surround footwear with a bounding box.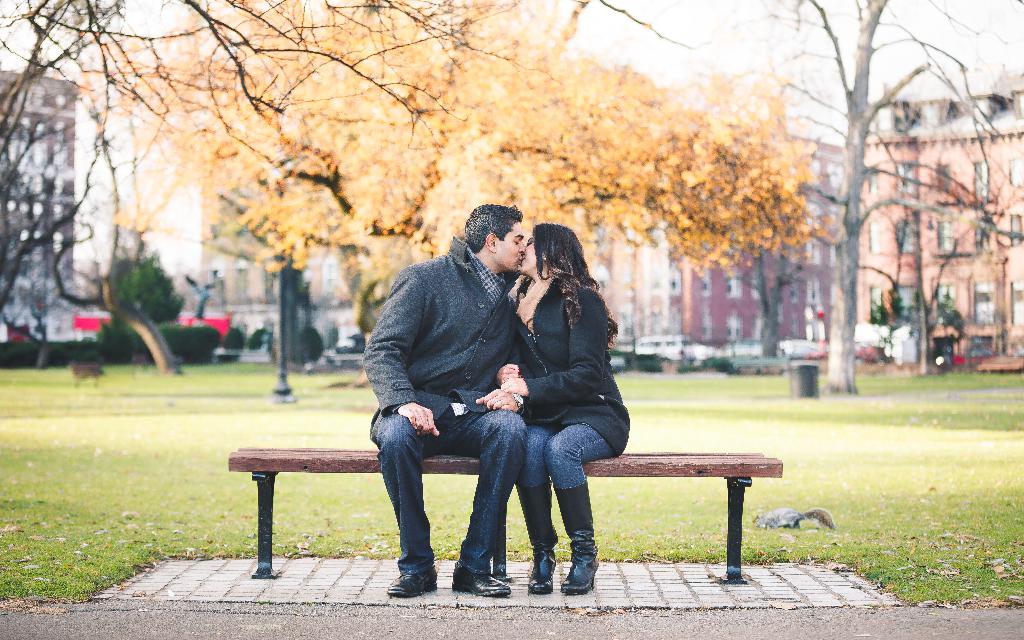
[449,564,509,601].
